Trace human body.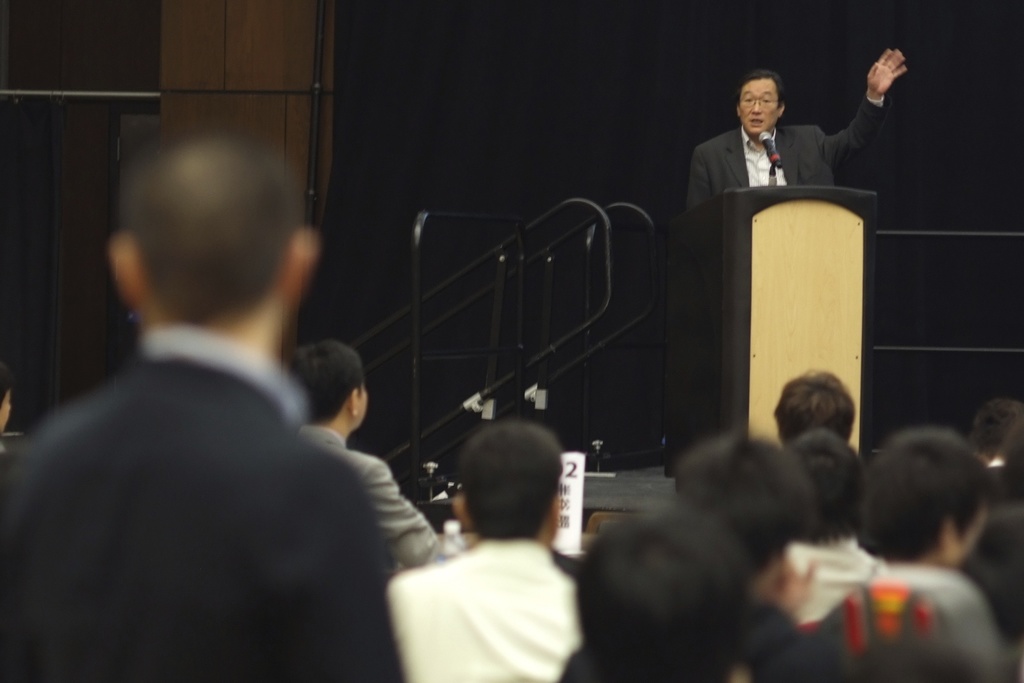
Traced to [692, 40, 905, 204].
